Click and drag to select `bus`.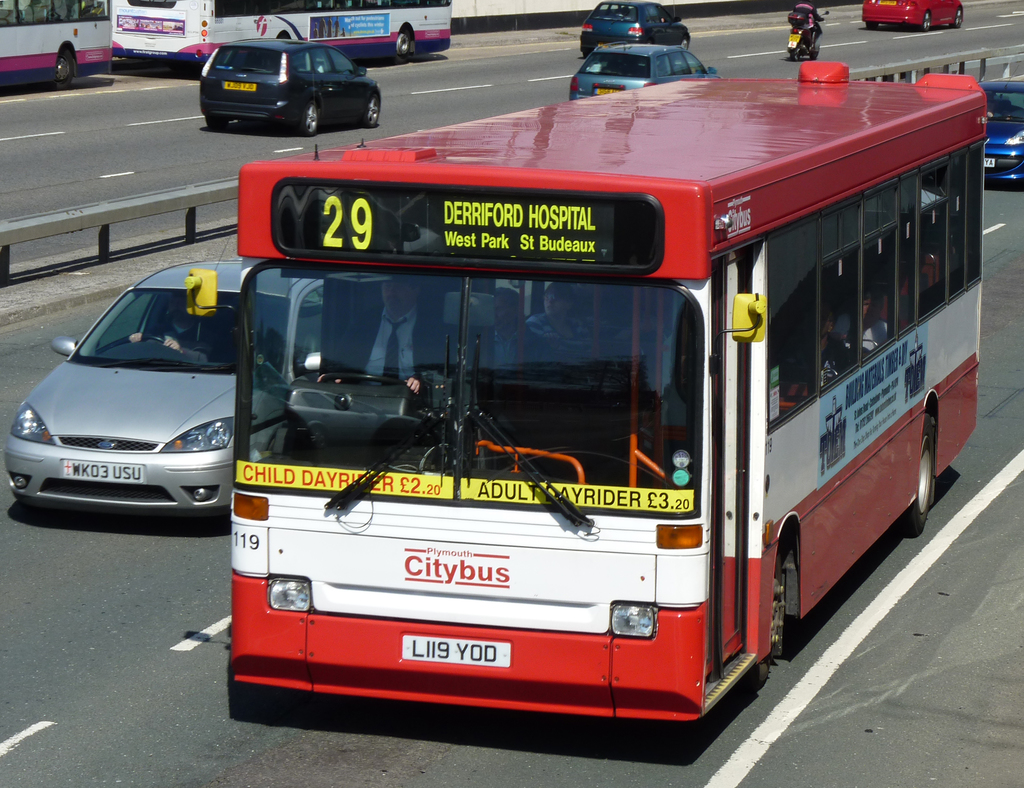
Selection: region(180, 58, 981, 716).
